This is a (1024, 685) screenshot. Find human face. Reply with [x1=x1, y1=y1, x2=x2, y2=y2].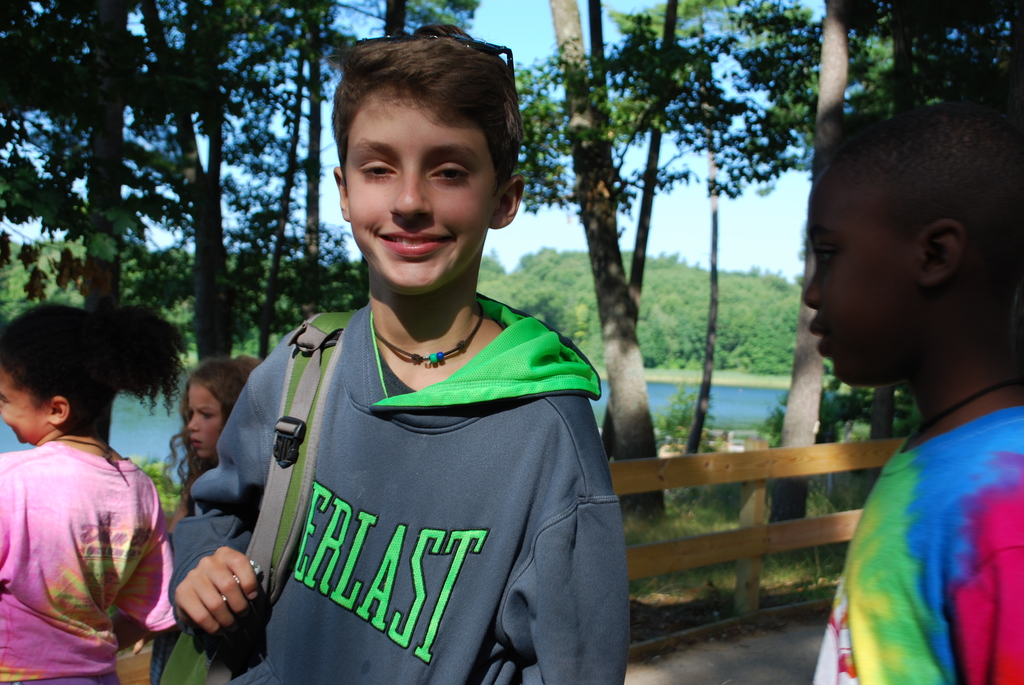
[x1=187, y1=383, x2=222, y2=457].
